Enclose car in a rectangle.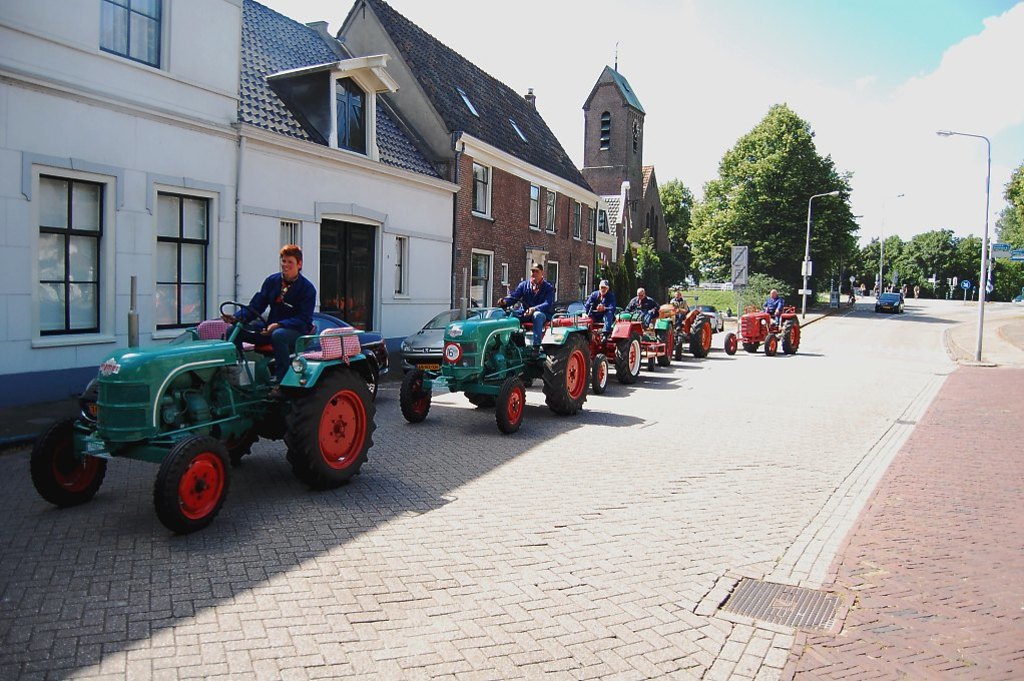
(875, 291, 904, 315).
